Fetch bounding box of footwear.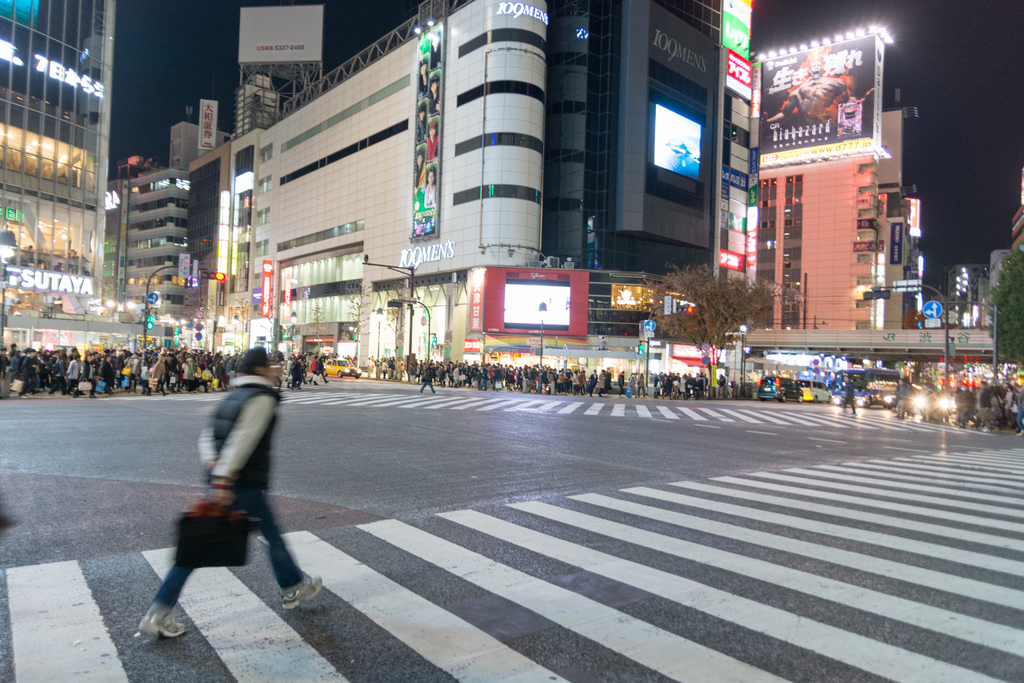
Bbox: locate(280, 570, 324, 612).
